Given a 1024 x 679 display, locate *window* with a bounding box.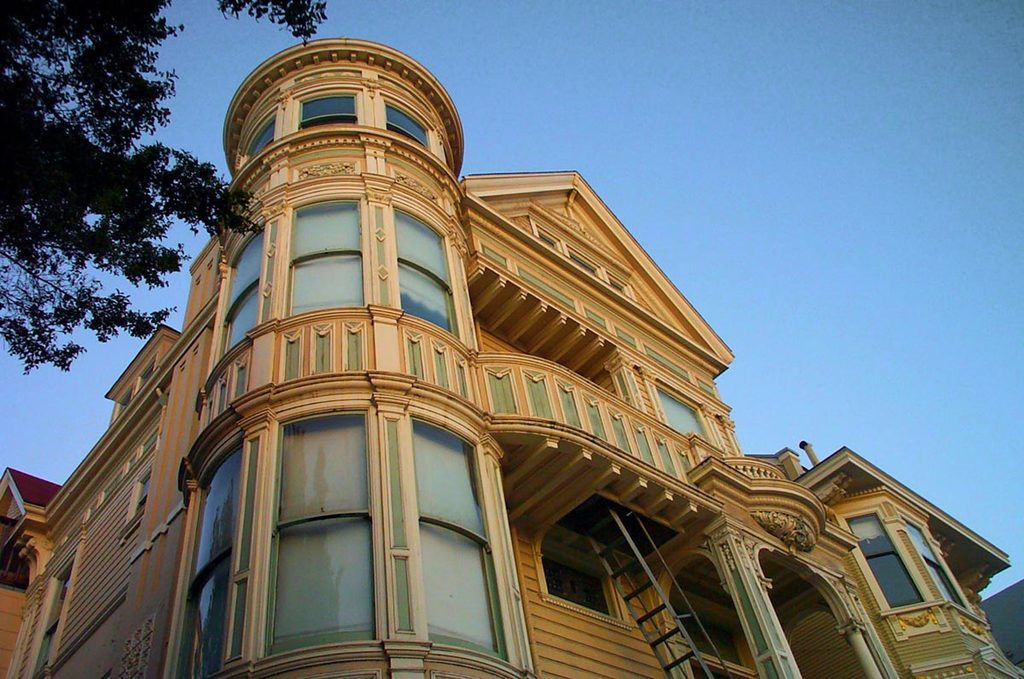
Located: region(405, 415, 508, 663).
